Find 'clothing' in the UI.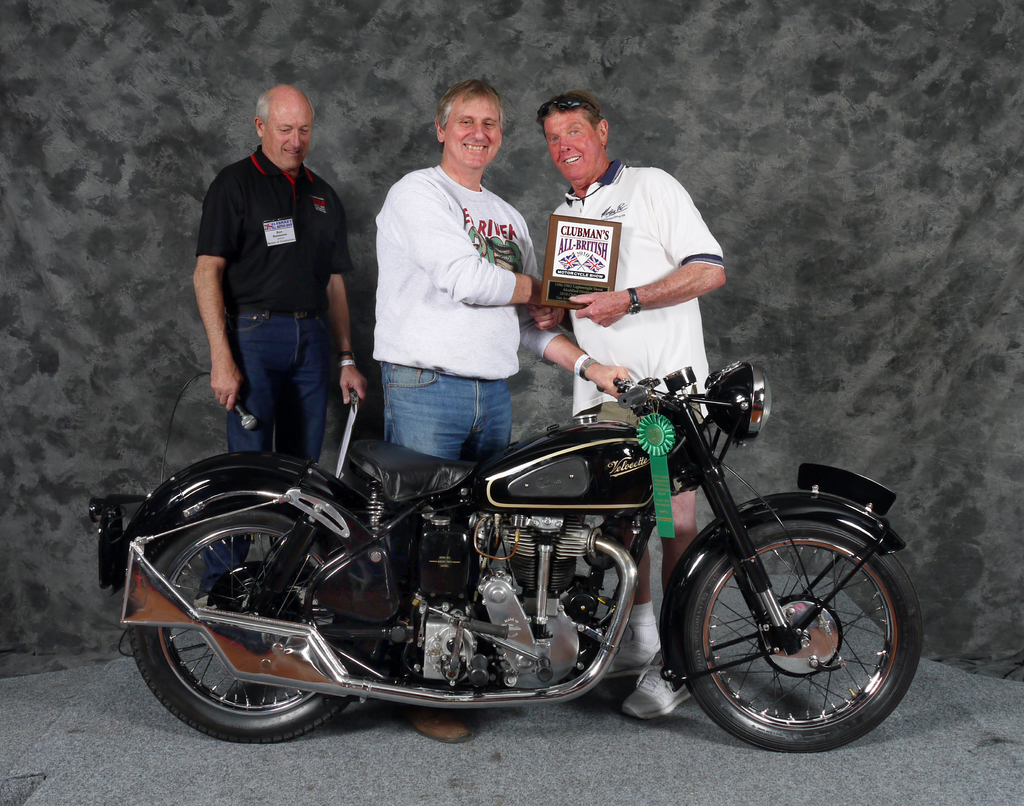
UI element at 371/154/564/464.
